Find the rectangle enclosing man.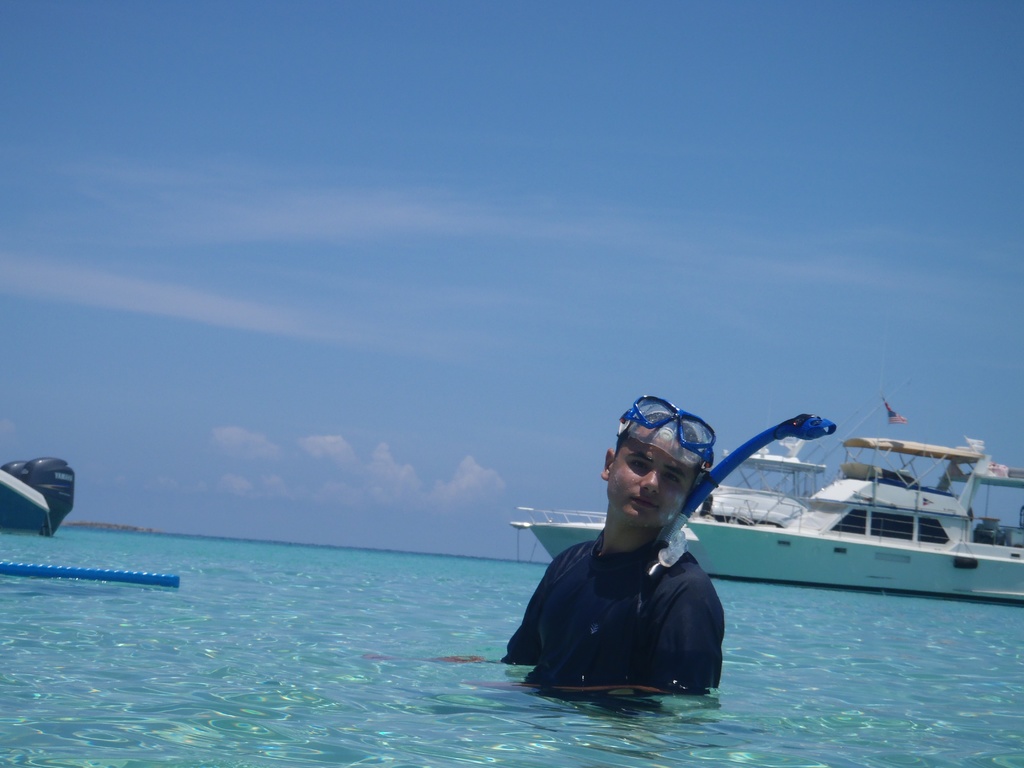
<region>364, 413, 718, 720</region>.
